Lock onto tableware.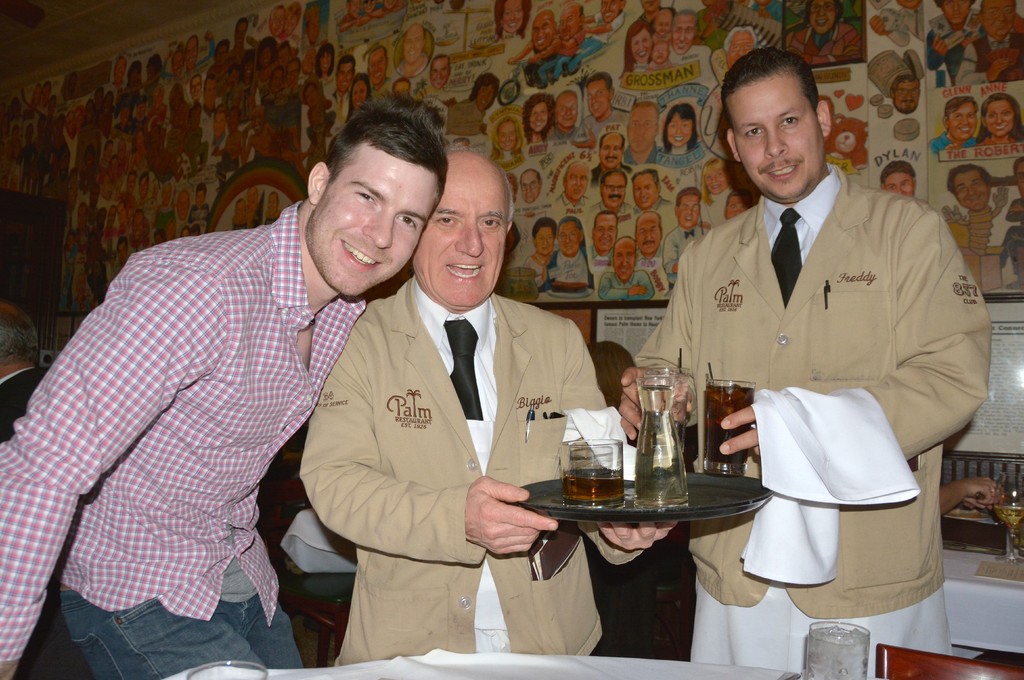
Locked: 995,501,1023,567.
